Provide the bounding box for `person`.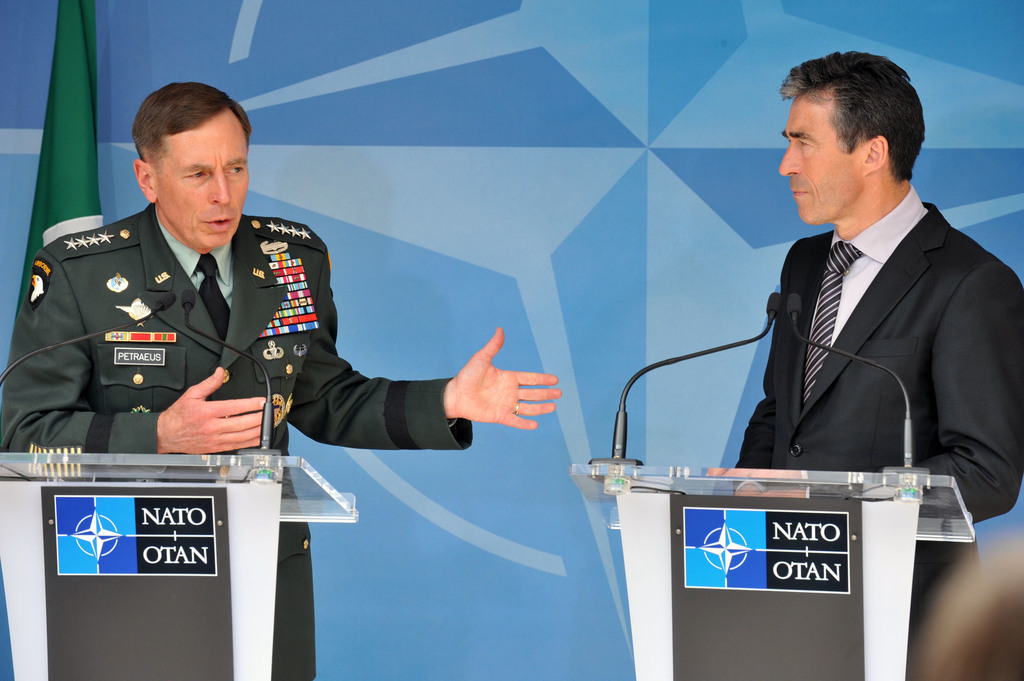
locate(723, 40, 1023, 636).
